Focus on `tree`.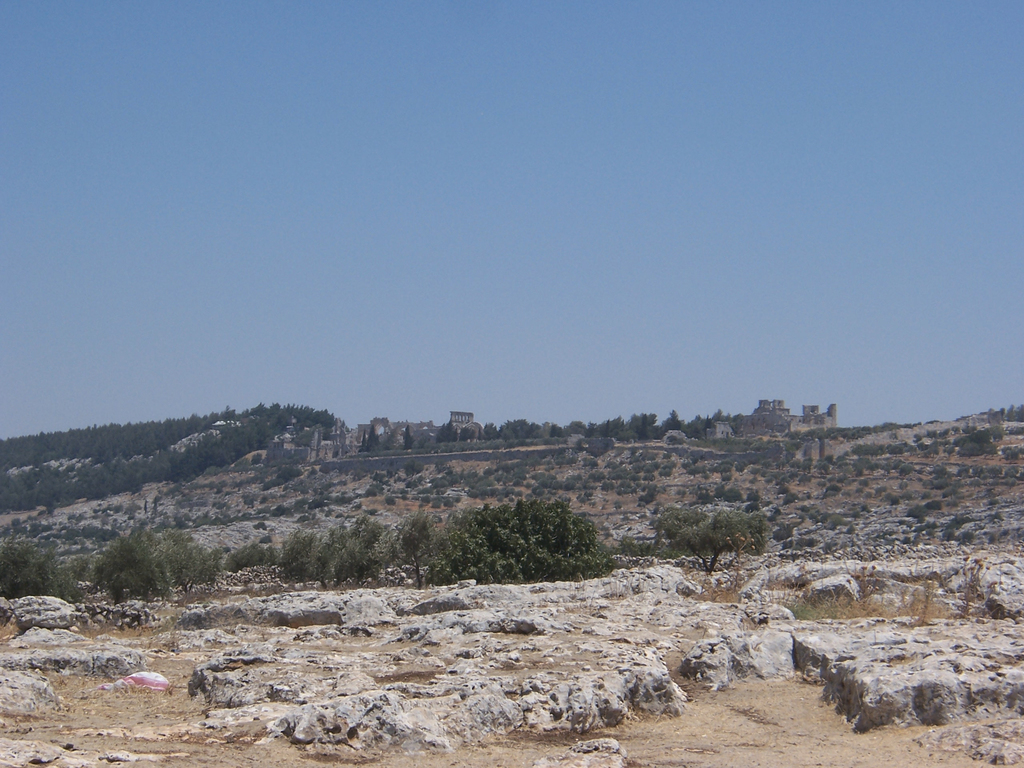
Focused at [left=470, top=504, right=605, bottom=580].
